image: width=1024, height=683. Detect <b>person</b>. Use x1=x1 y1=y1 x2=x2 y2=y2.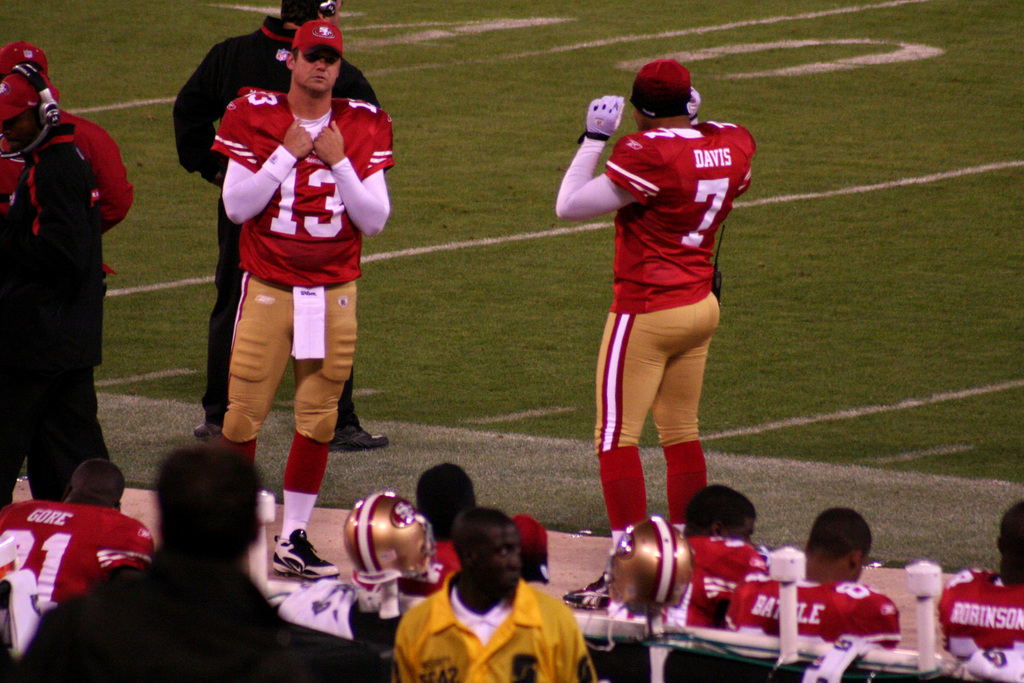
x1=205 y1=19 x2=401 y2=587.
